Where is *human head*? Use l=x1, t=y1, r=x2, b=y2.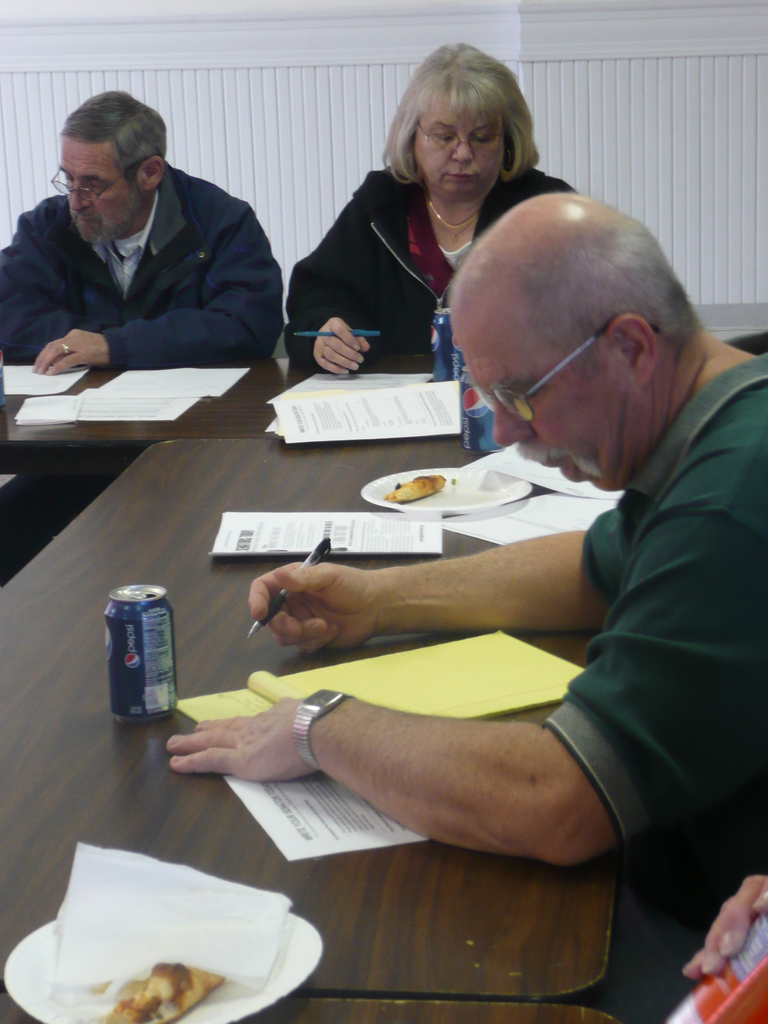
l=374, t=44, r=551, b=192.
